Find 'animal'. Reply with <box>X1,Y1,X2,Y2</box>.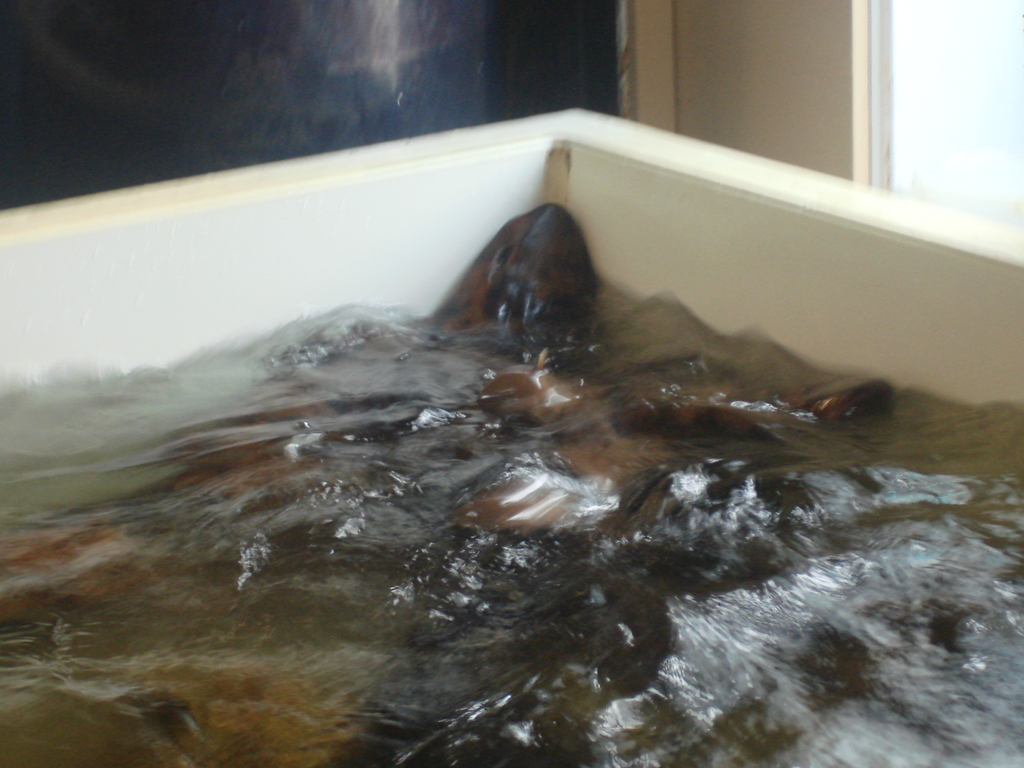
<box>436,198,607,346</box>.
